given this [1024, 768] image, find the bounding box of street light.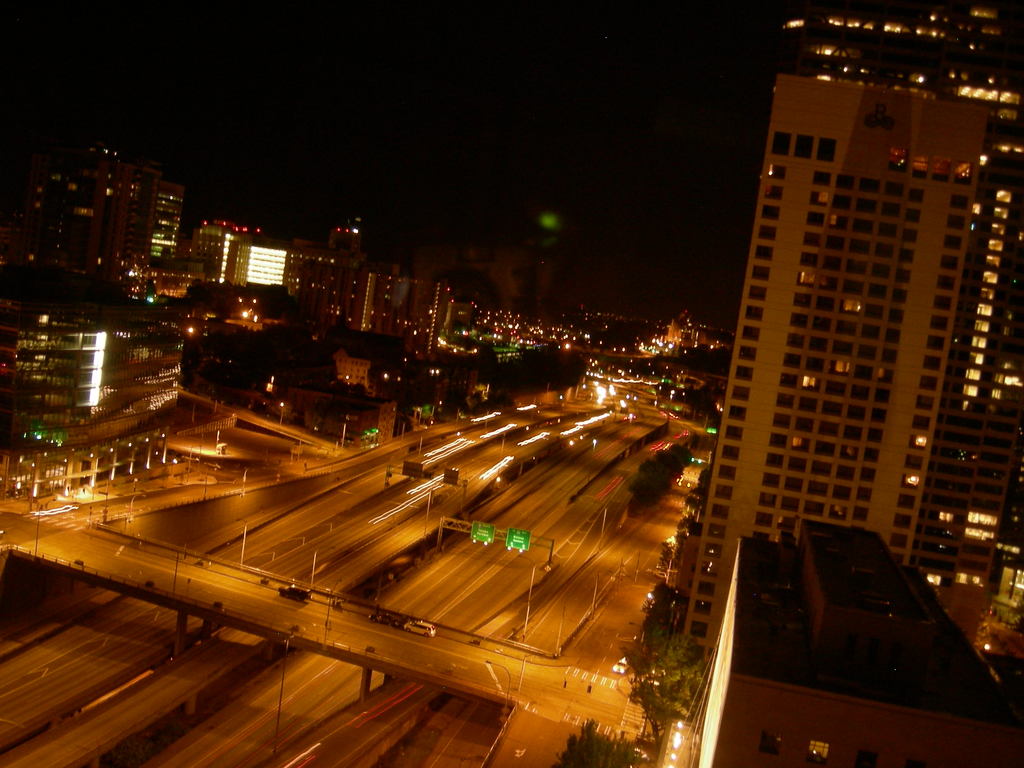
left=241, top=466, right=255, bottom=492.
